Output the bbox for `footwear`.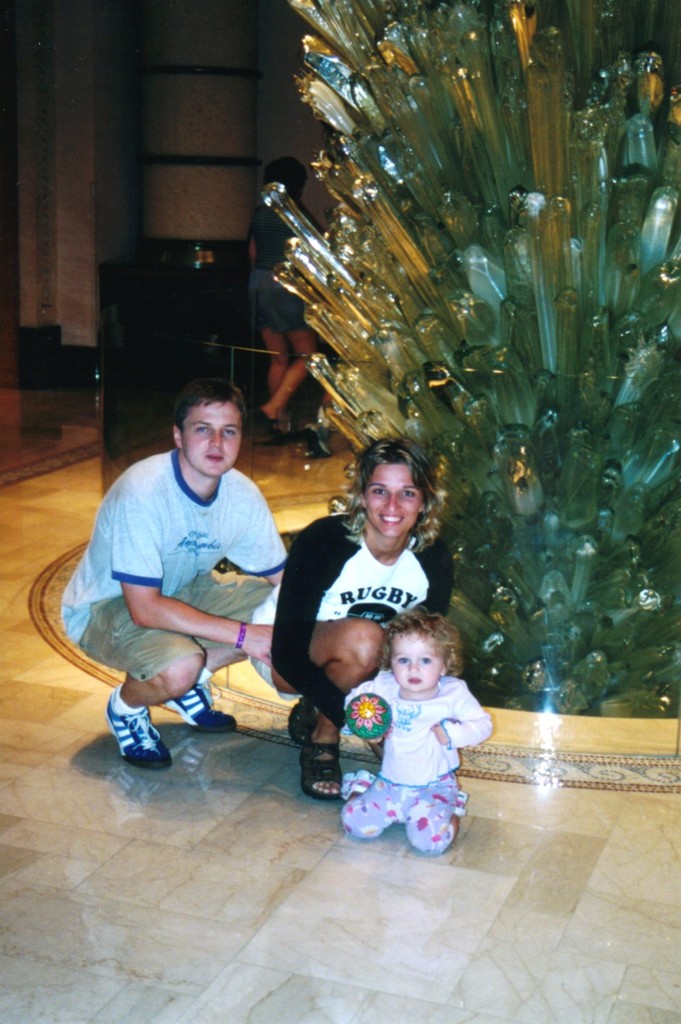
(95, 687, 169, 772).
